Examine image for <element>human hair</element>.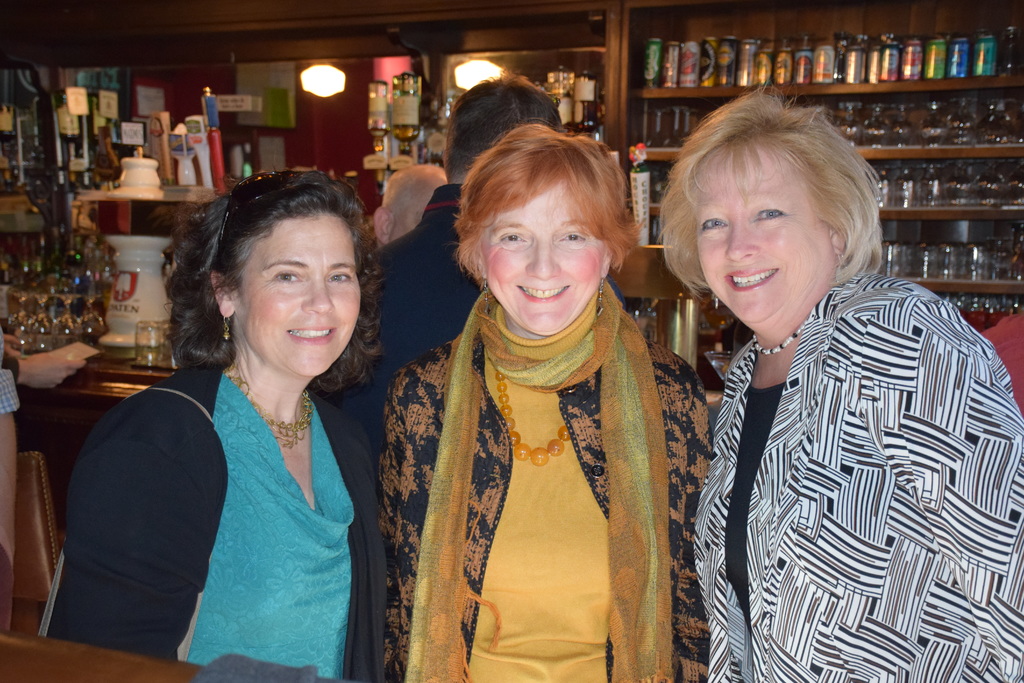
Examination result: 444, 73, 561, 190.
